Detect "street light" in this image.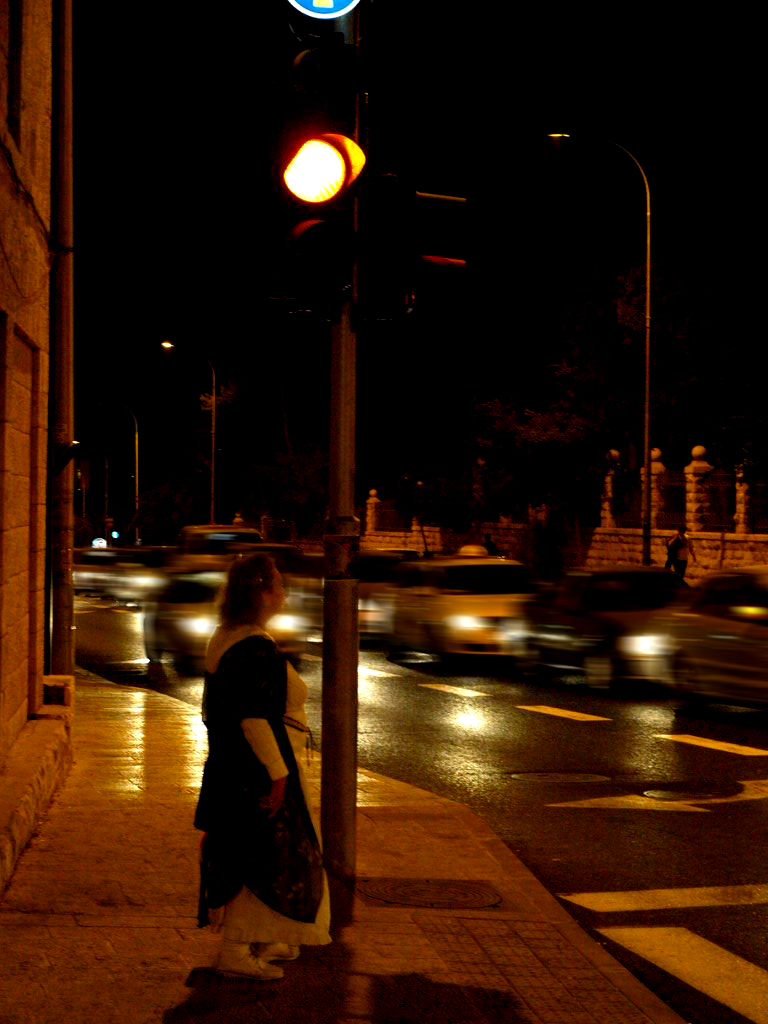
Detection: {"left": 406, "top": 113, "right": 696, "bottom": 619}.
